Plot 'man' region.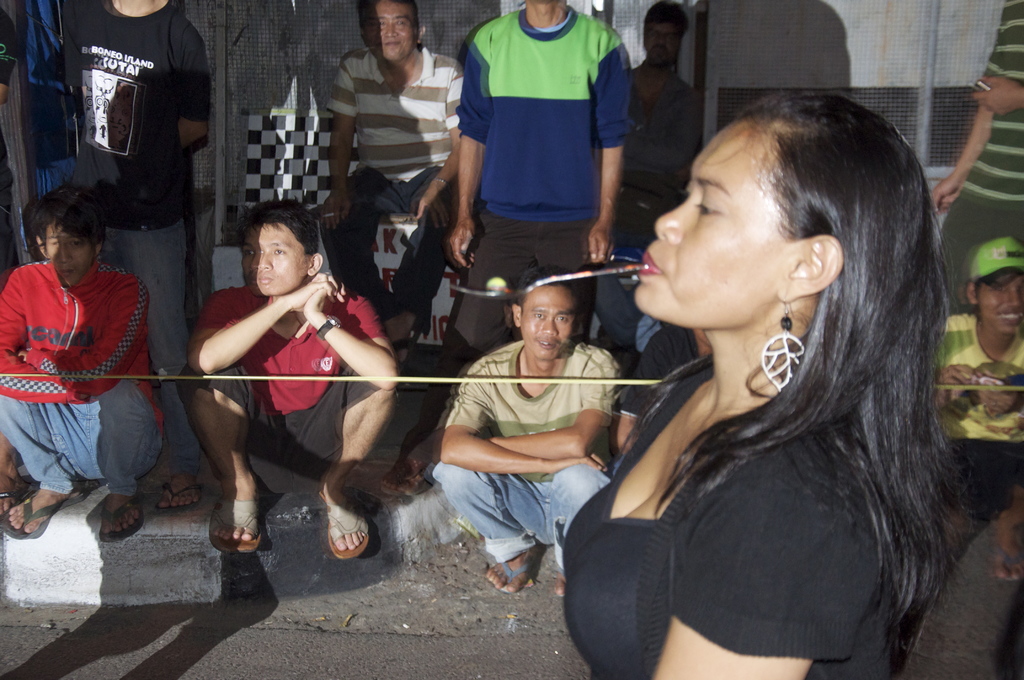
Plotted at (0,193,163,551).
